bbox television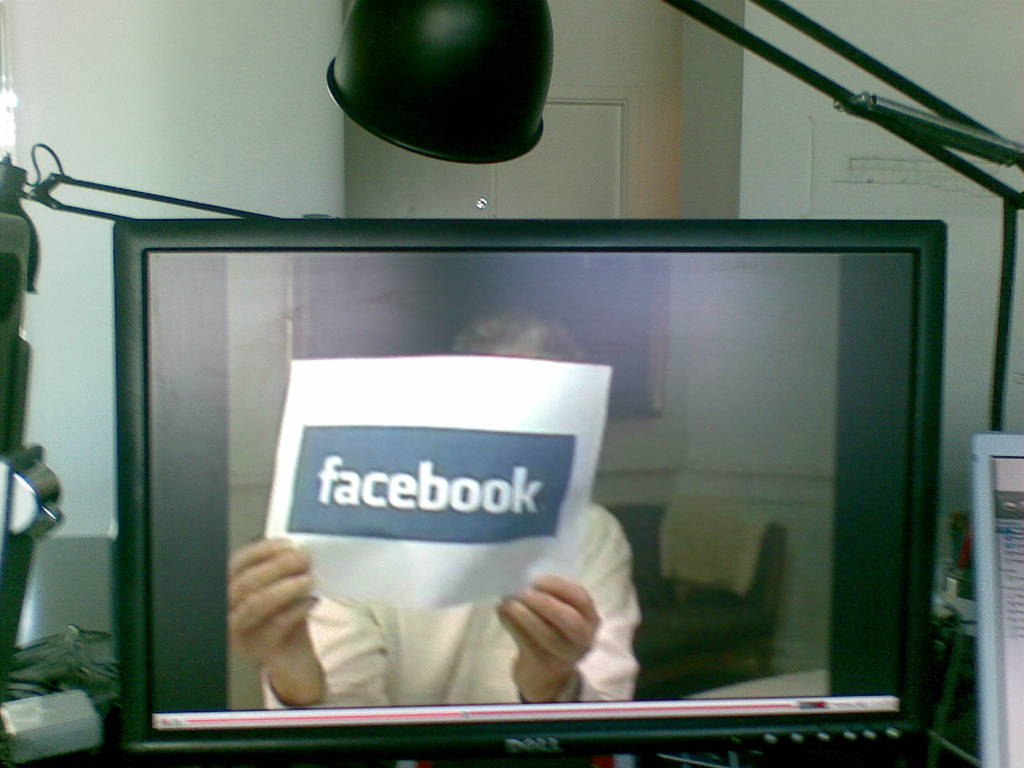
(109,207,945,767)
